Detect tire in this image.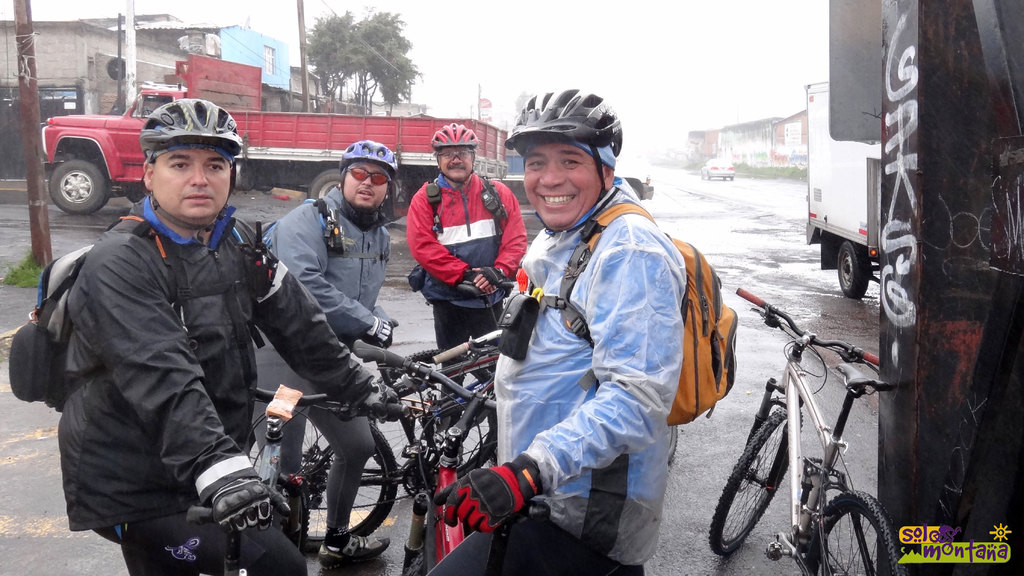
Detection: {"left": 308, "top": 166, "right": 347, "bottom": 201}.
